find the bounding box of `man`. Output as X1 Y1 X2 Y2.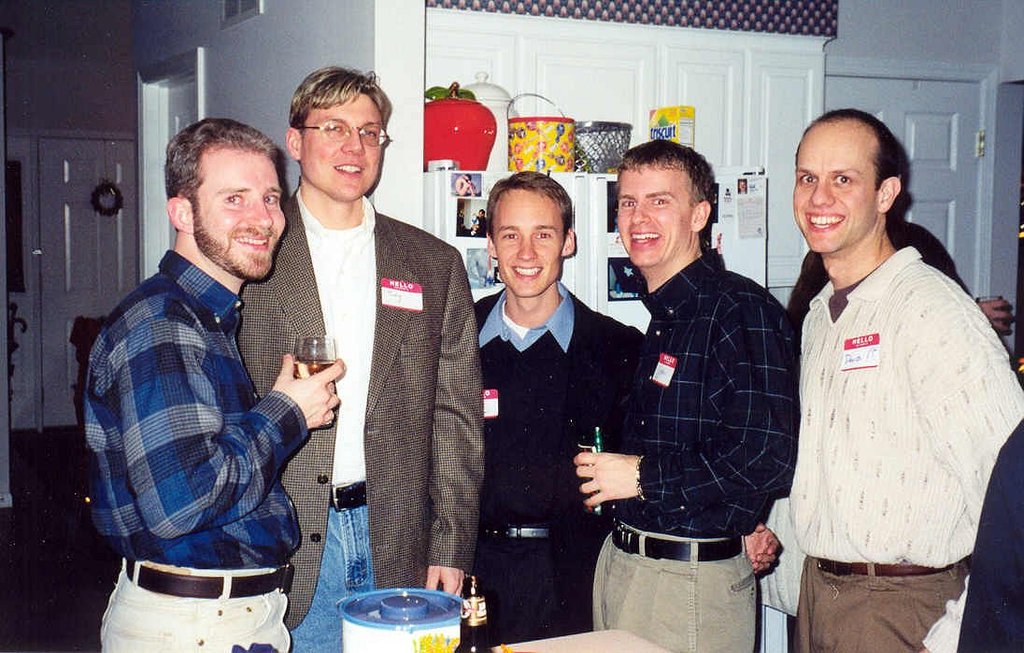
786 106 1023 652.
